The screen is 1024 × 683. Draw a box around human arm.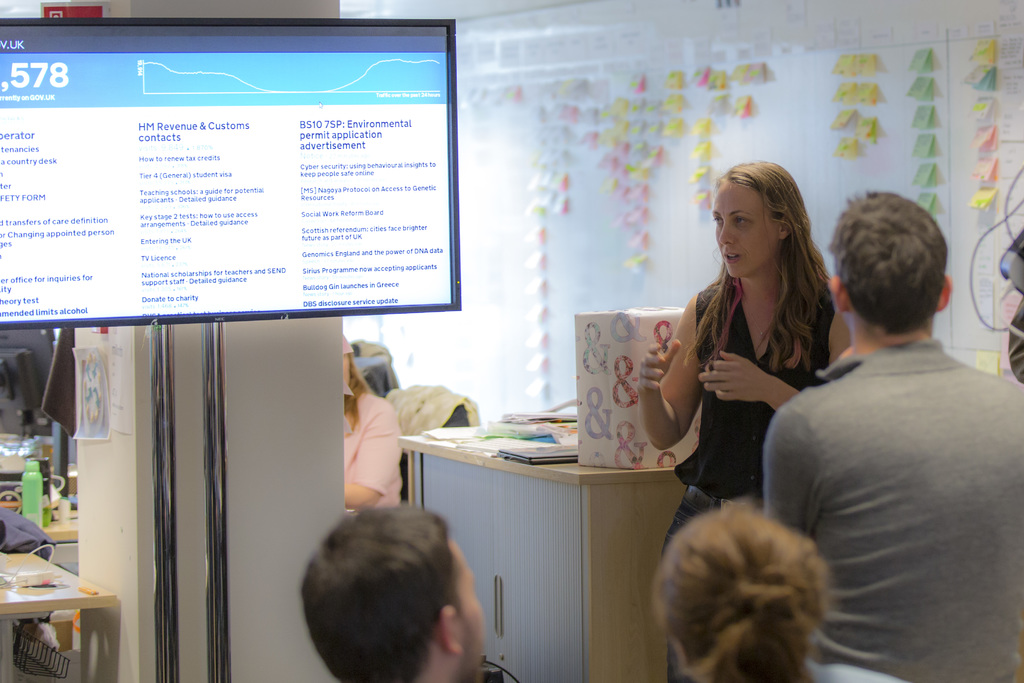
locate(691, 311, 850, 420).
